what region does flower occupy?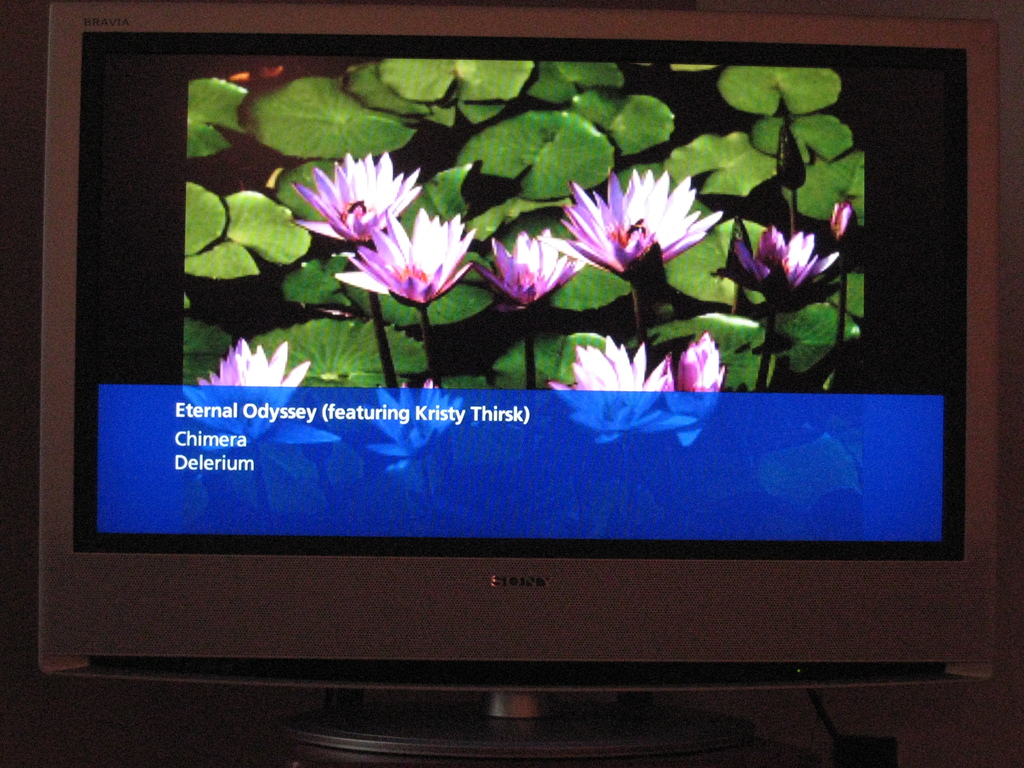
select_region(548, 145, 718, 296).
